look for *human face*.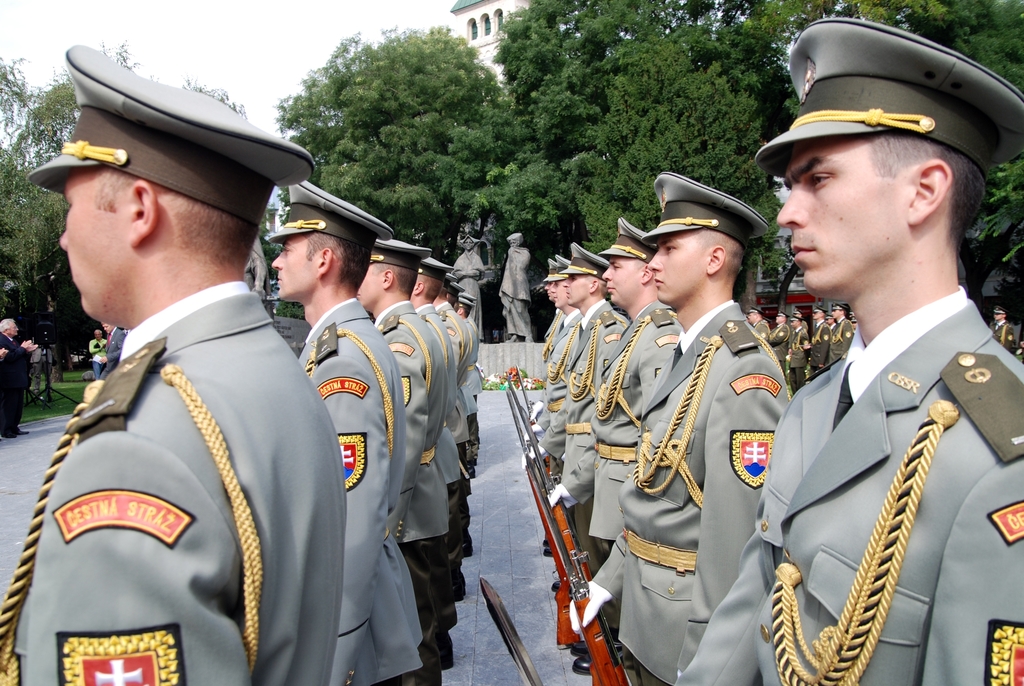
Found: locate(600, 259, 644, 310).
